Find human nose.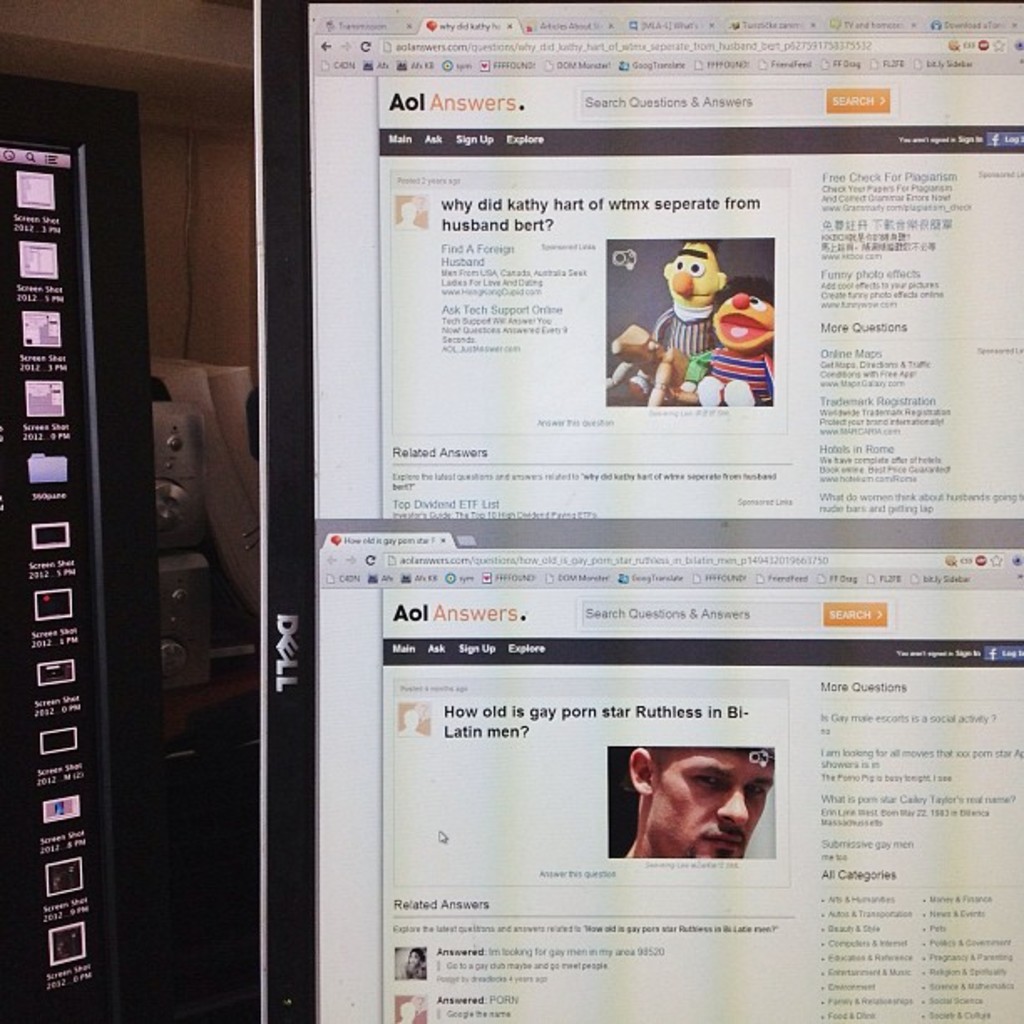
(x1=716, y1=788, x2=748, y2=823).
